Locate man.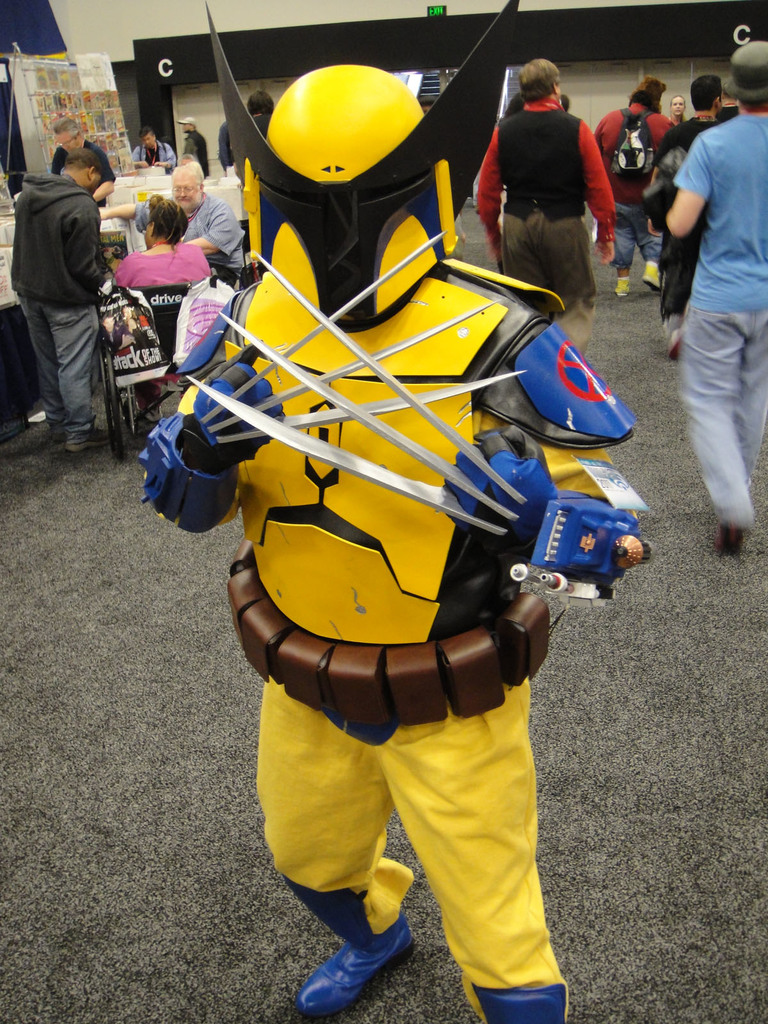
Bounding box: (0, 144, 124, 417).
